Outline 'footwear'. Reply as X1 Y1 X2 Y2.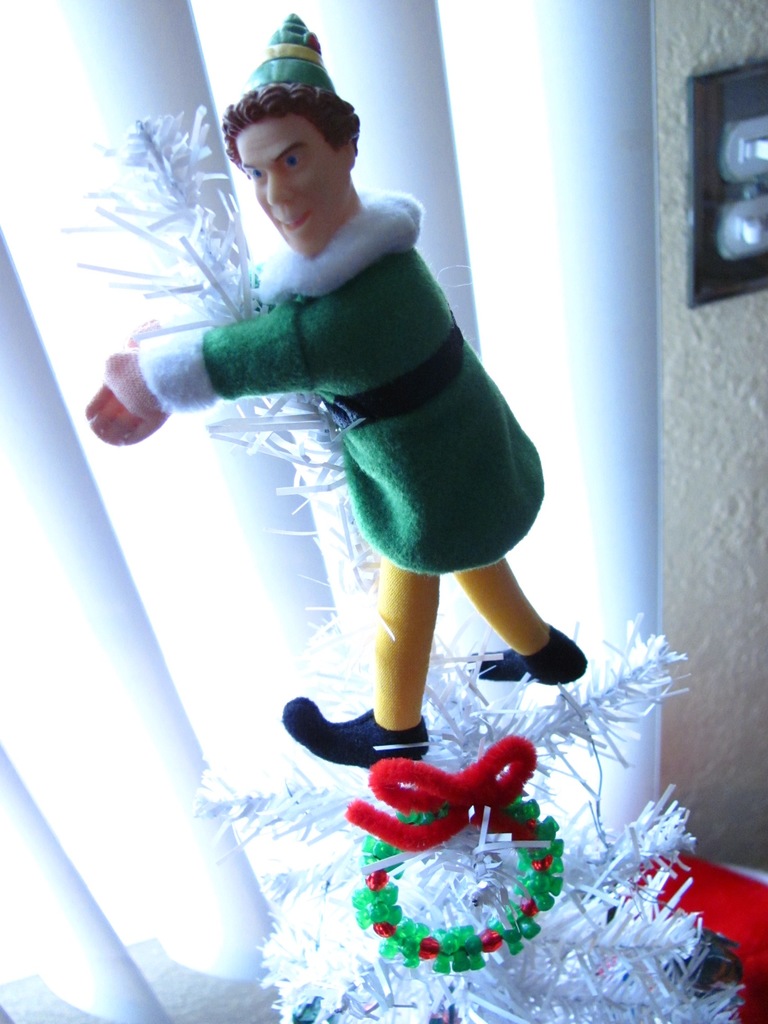
470 645 587 685.
